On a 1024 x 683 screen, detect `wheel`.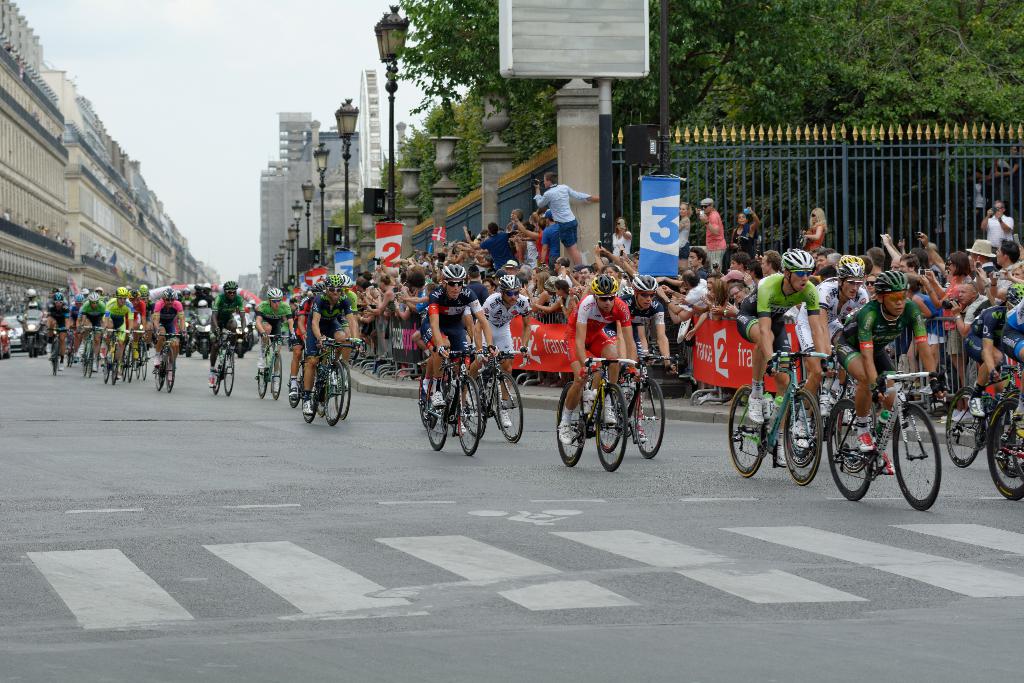
box(223, 349, 234, 394).
